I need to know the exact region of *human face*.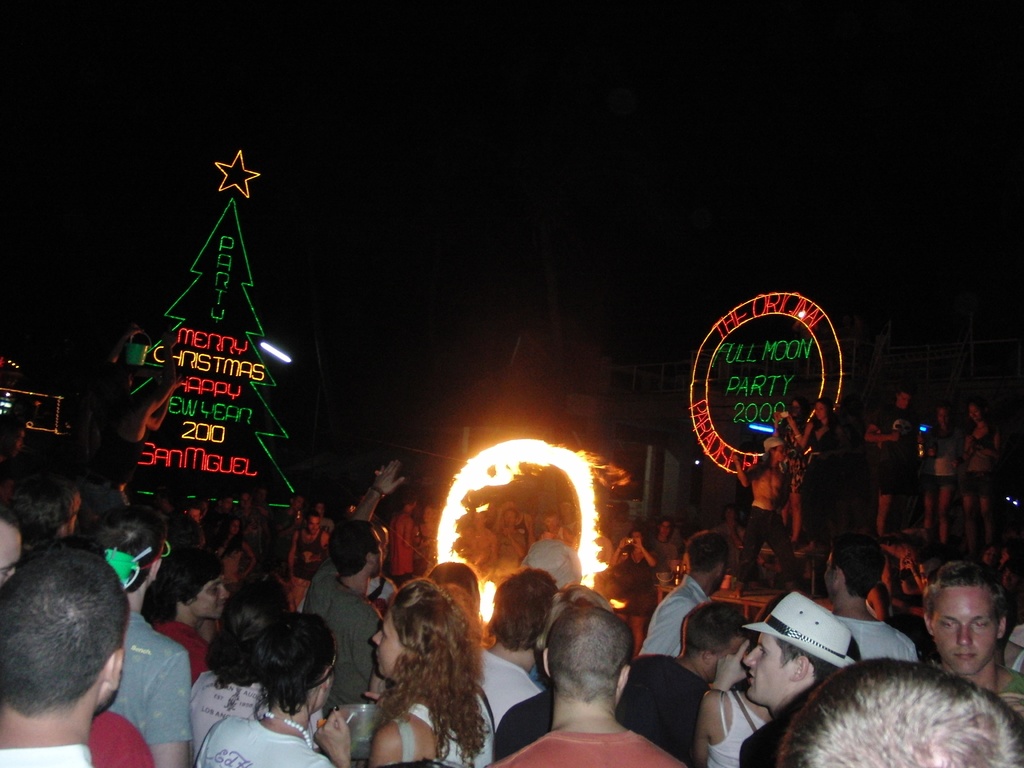
Region: [left=477, top=515, right=483, bottom=523].
